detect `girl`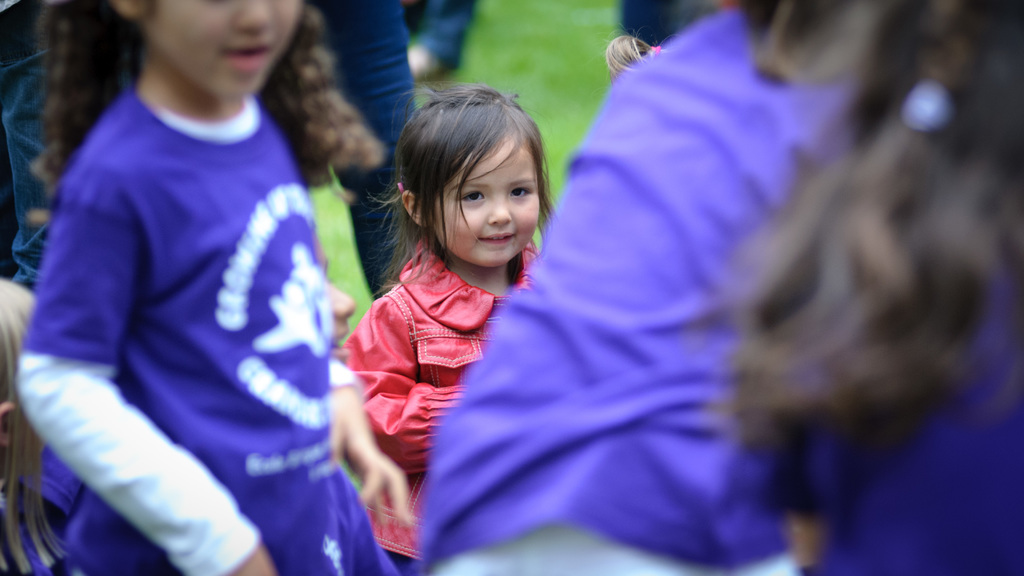
{"left": 337, "top": 76, "right": 563, "bottom": 575}
